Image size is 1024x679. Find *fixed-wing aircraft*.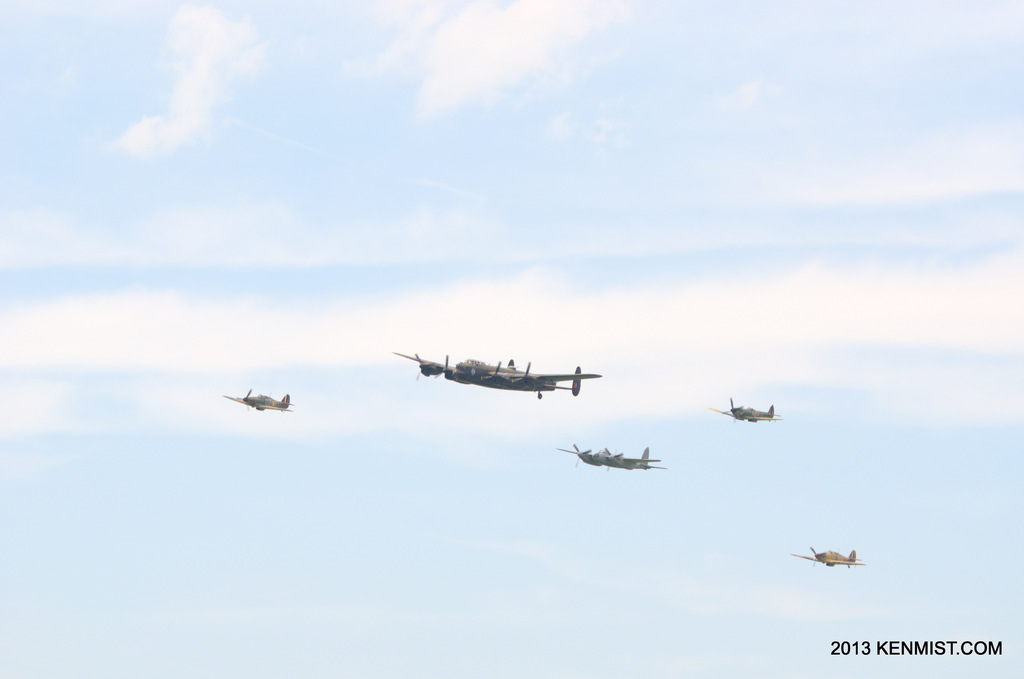
551:441:666:474.
